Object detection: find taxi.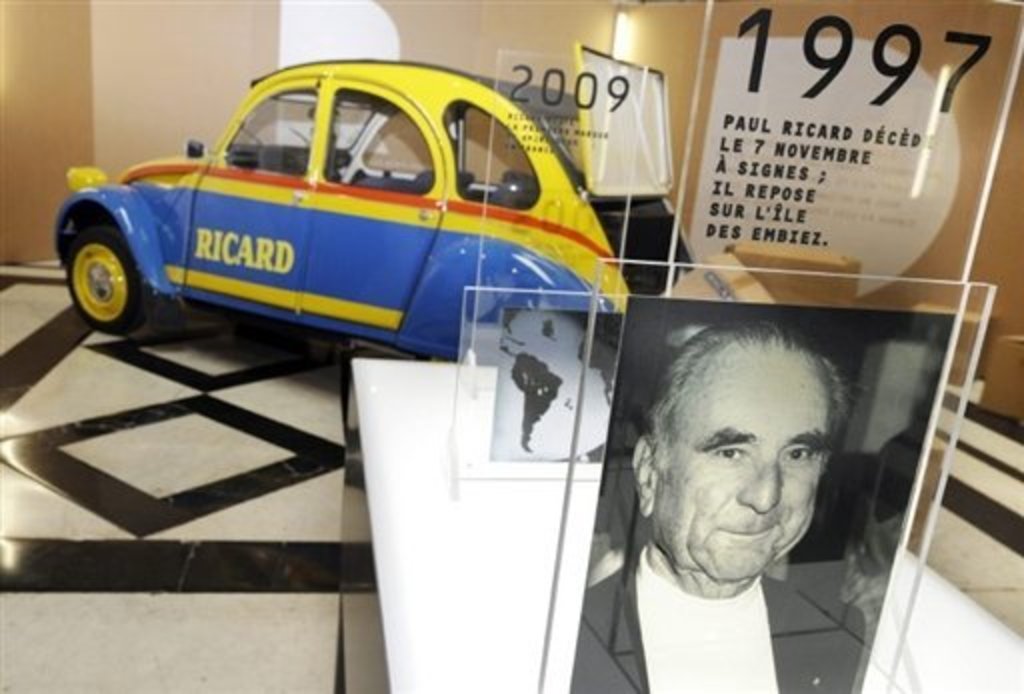
[left=54, top=72, right=642, bottom=398].
